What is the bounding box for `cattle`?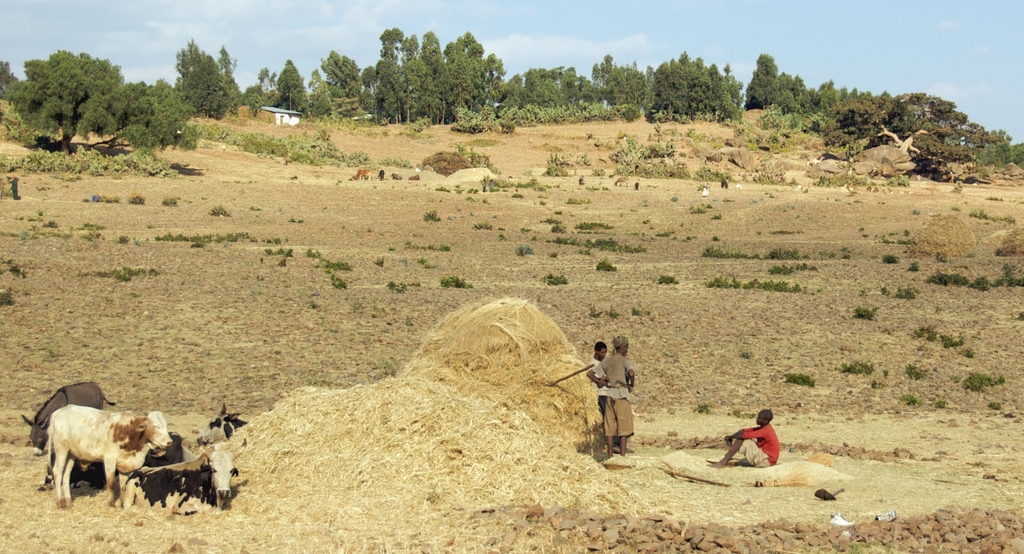
bbox=[47, 405, 177, 505].
